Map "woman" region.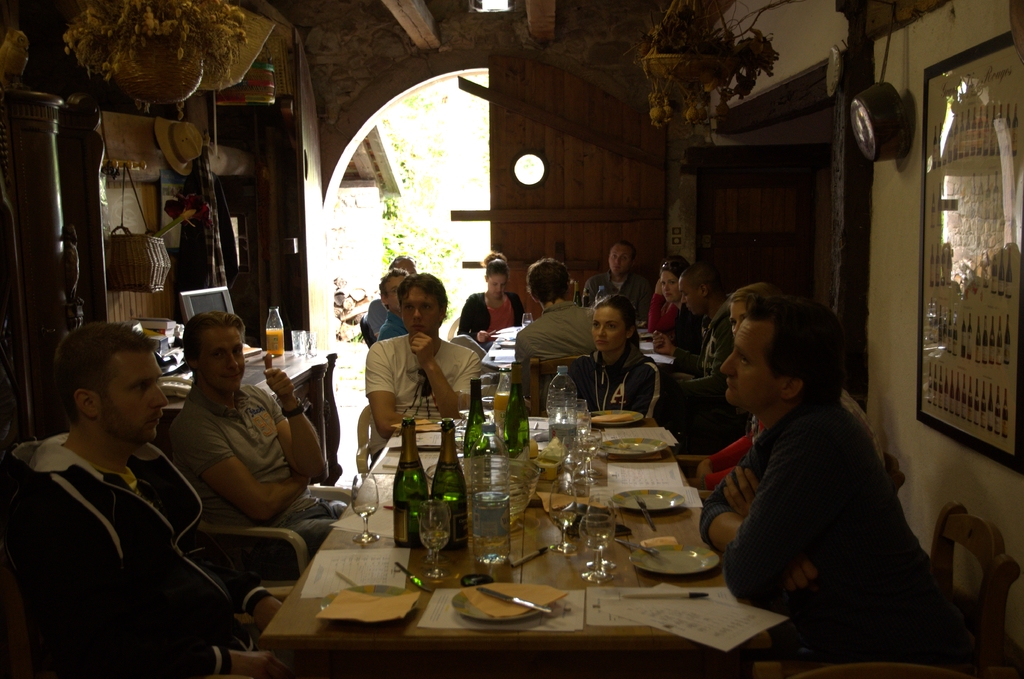
Mapped to 653,261,681,341.
